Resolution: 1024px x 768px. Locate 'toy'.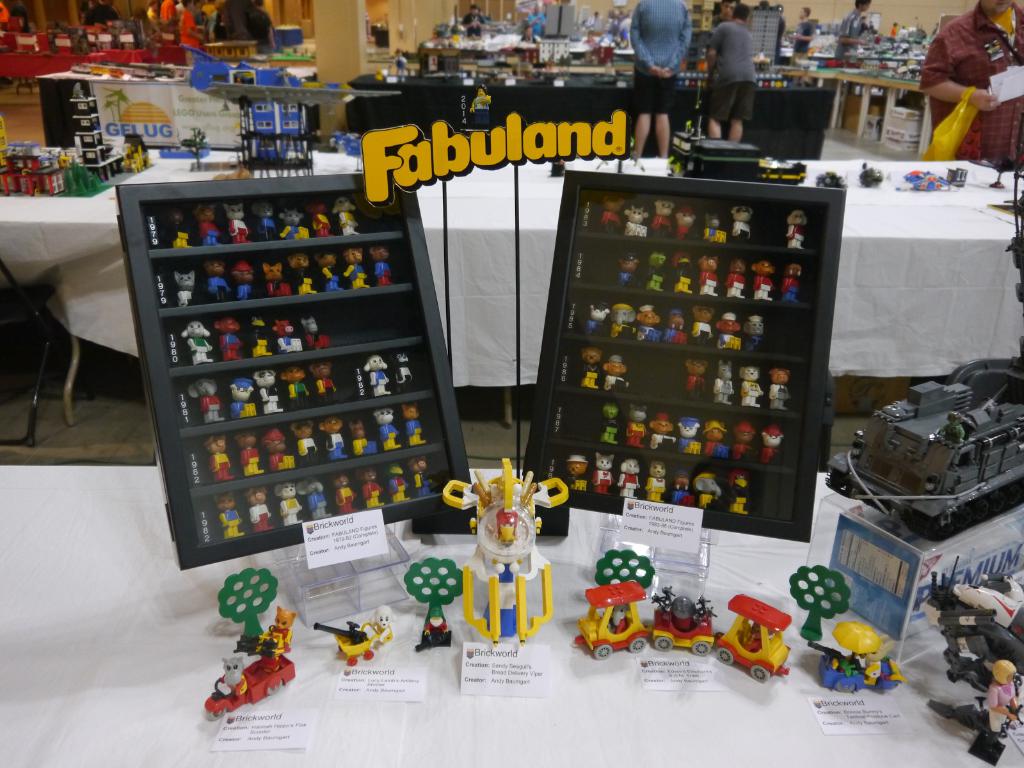
pyautogui.locateOnScreen(470, 85, 491, 130).
